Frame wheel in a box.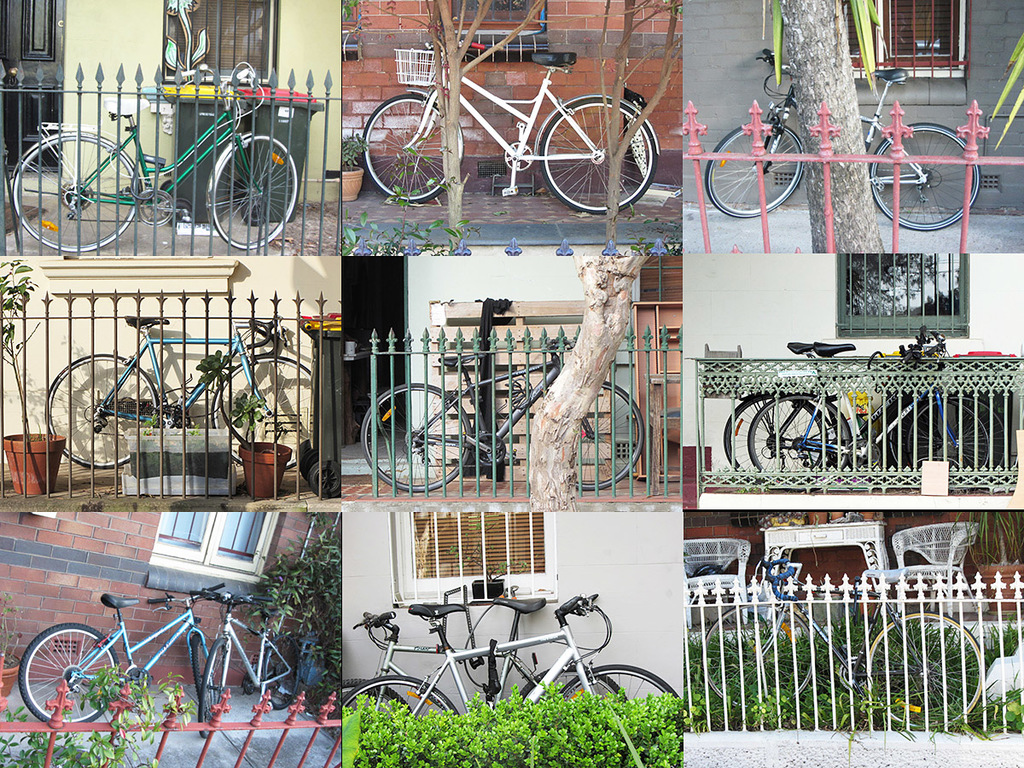
[left=707, top=119, right=803, bottom=219].
